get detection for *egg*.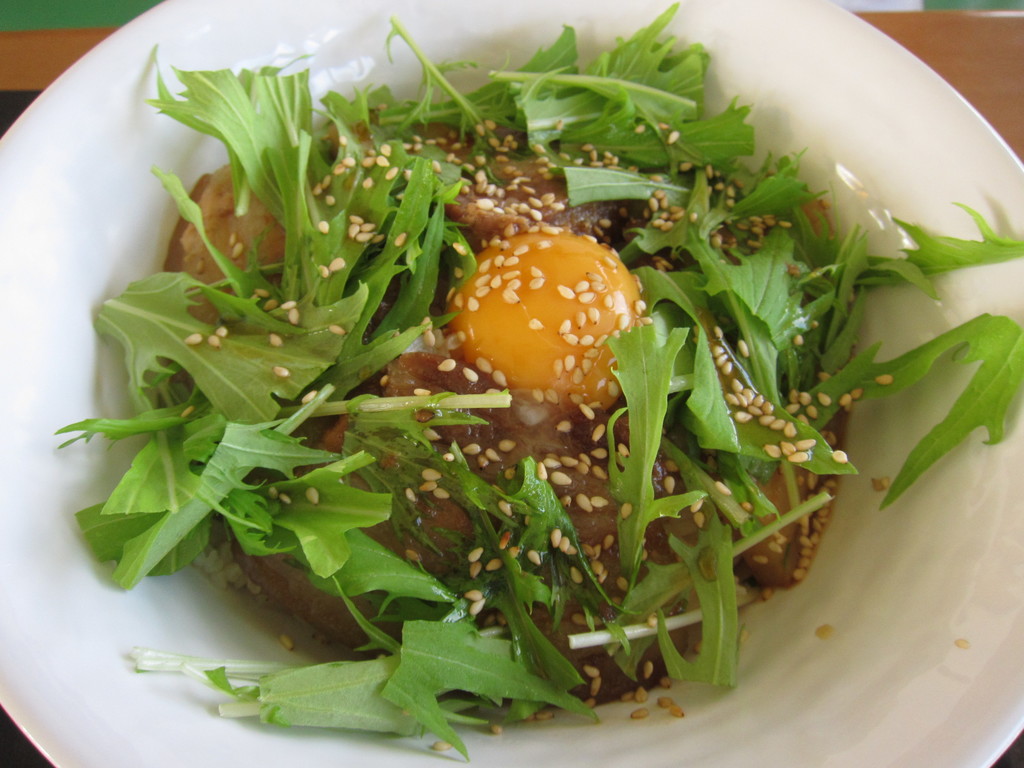
Detection: <region>443, 228, 641, 413</region>.
